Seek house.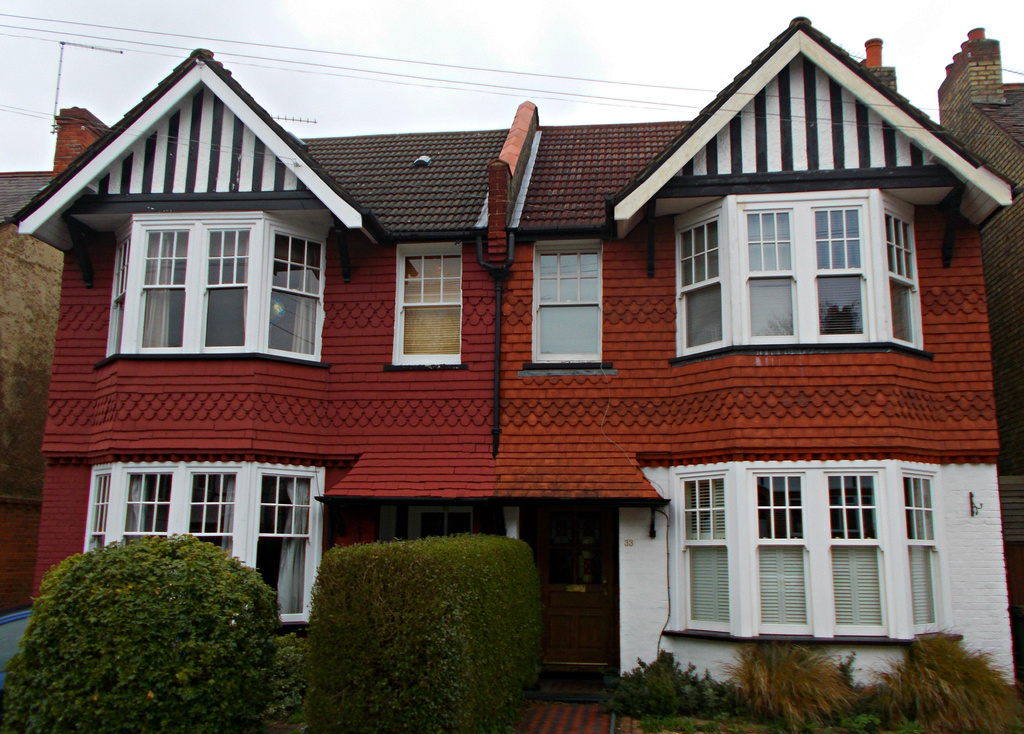
<box>0,104,113,619</box>.
